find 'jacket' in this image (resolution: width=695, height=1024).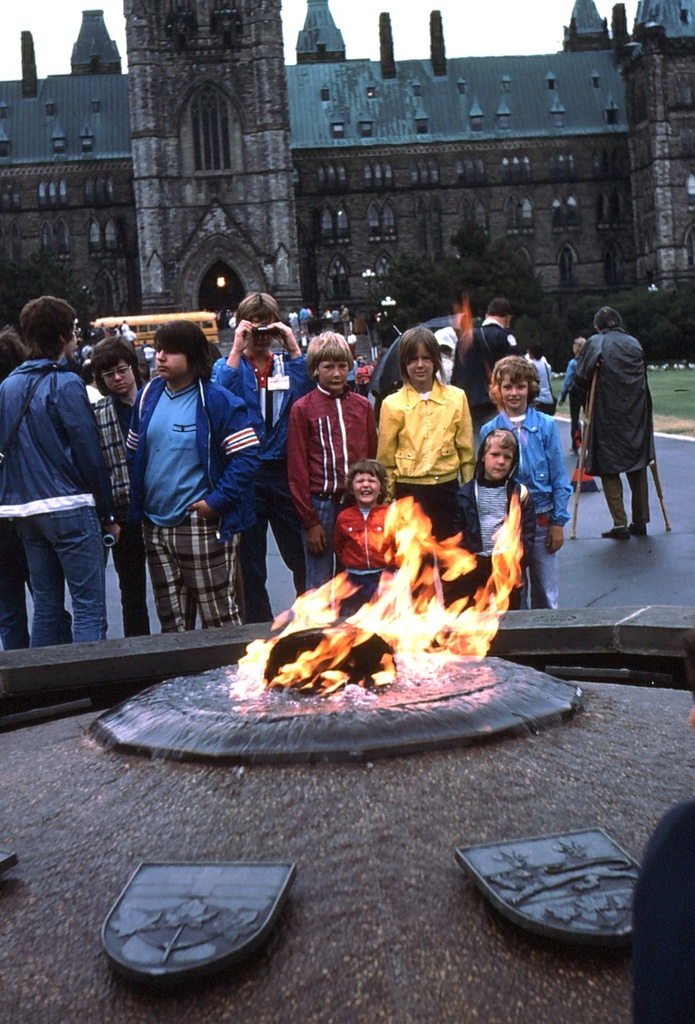
[x1=0, y1=357, x2=118, y2=529].
